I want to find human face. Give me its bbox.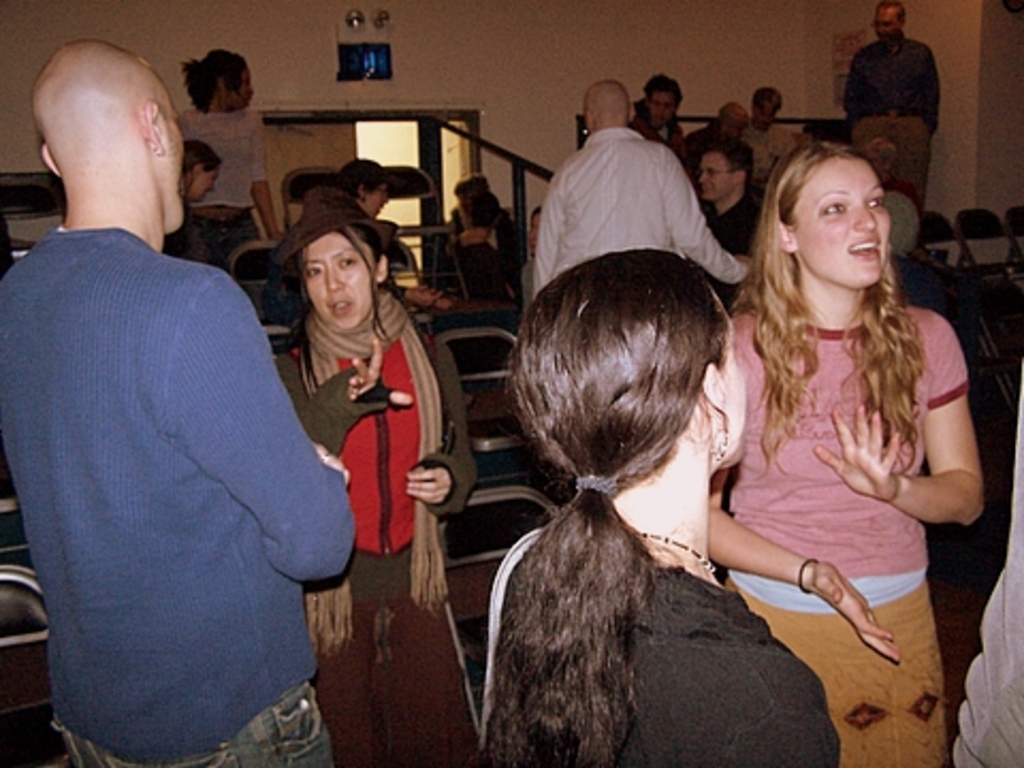
<region>794, 156, 894, 292</region>.
